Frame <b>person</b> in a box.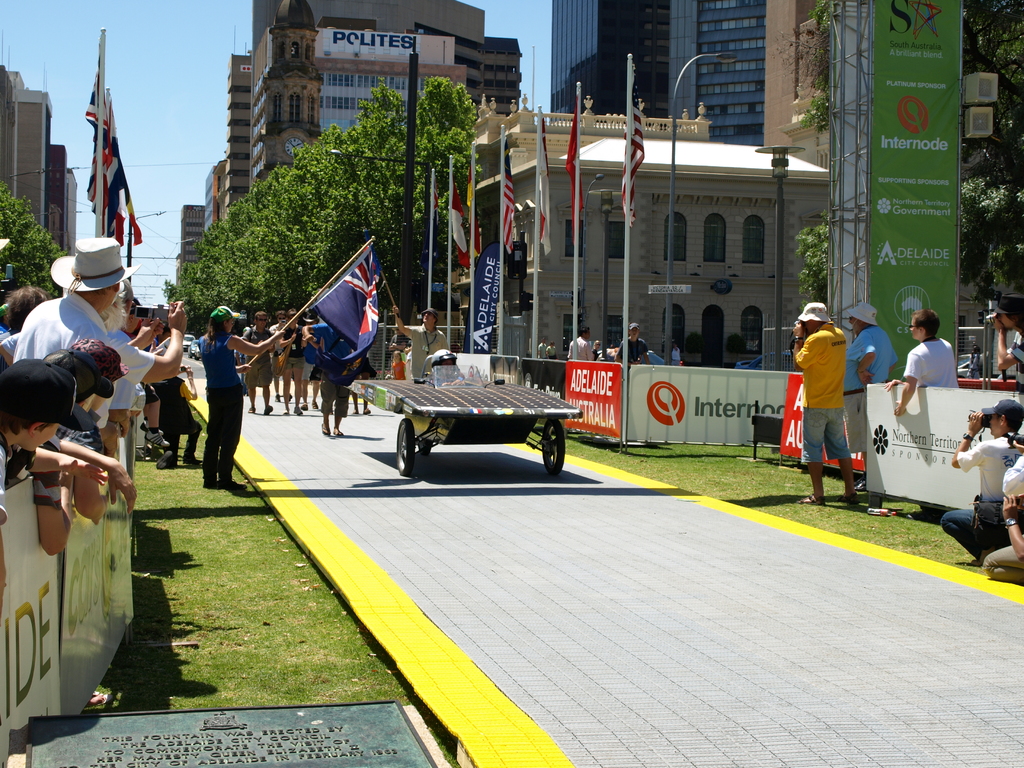
bbox=(945, 404, 1023, 565).
